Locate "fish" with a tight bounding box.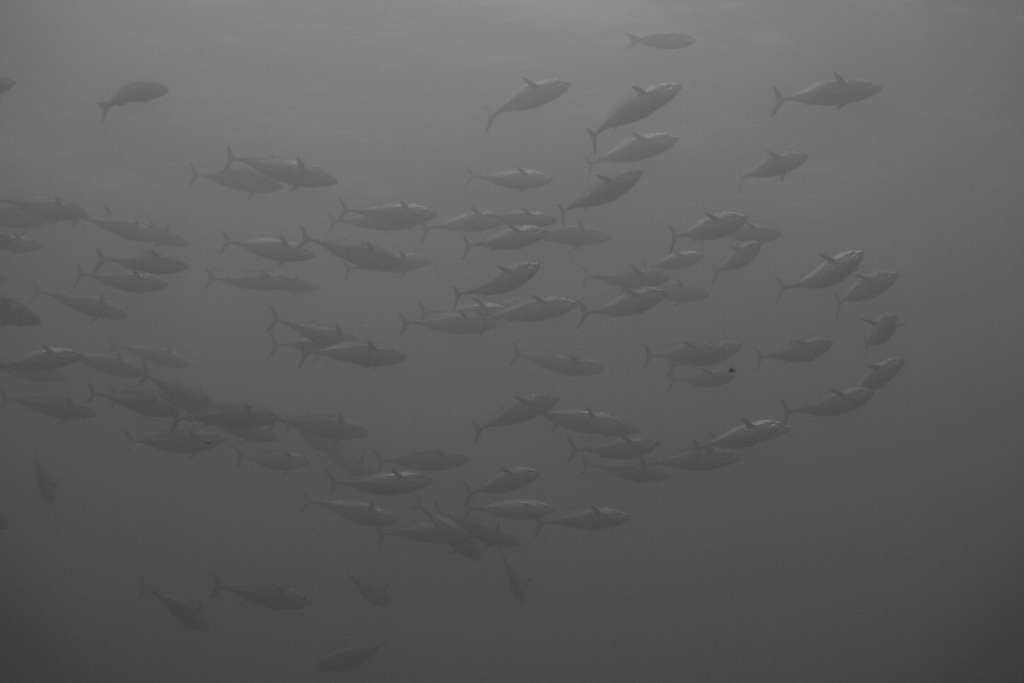
{"x1": 767, "y1": 252, "x2": 870, "y2": 299}.
